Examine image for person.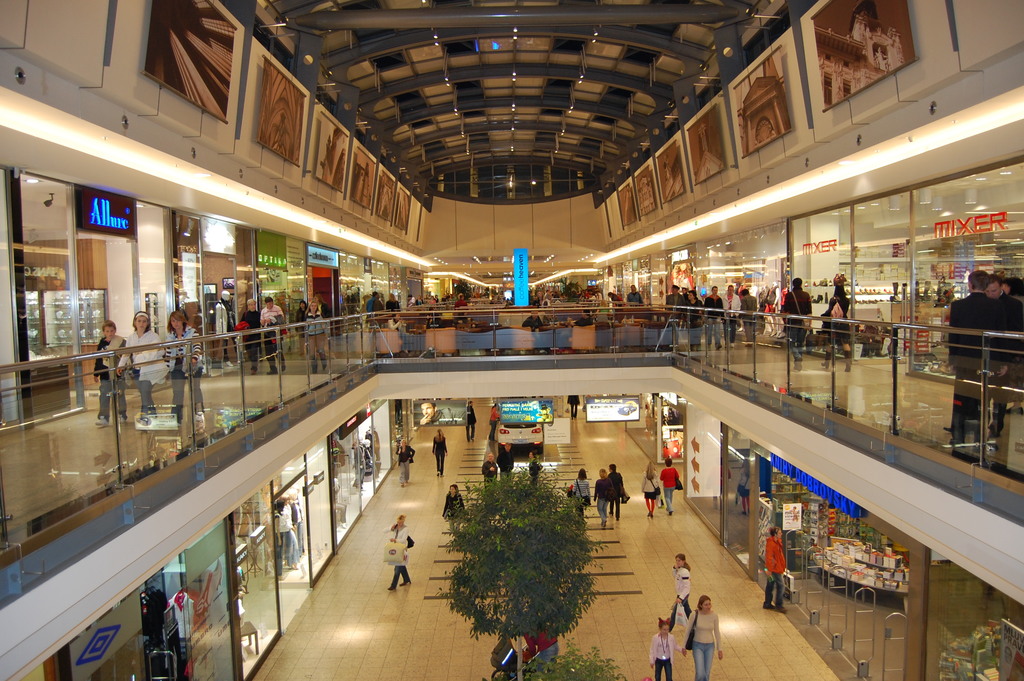
Examination result: 210 288 230 368.
